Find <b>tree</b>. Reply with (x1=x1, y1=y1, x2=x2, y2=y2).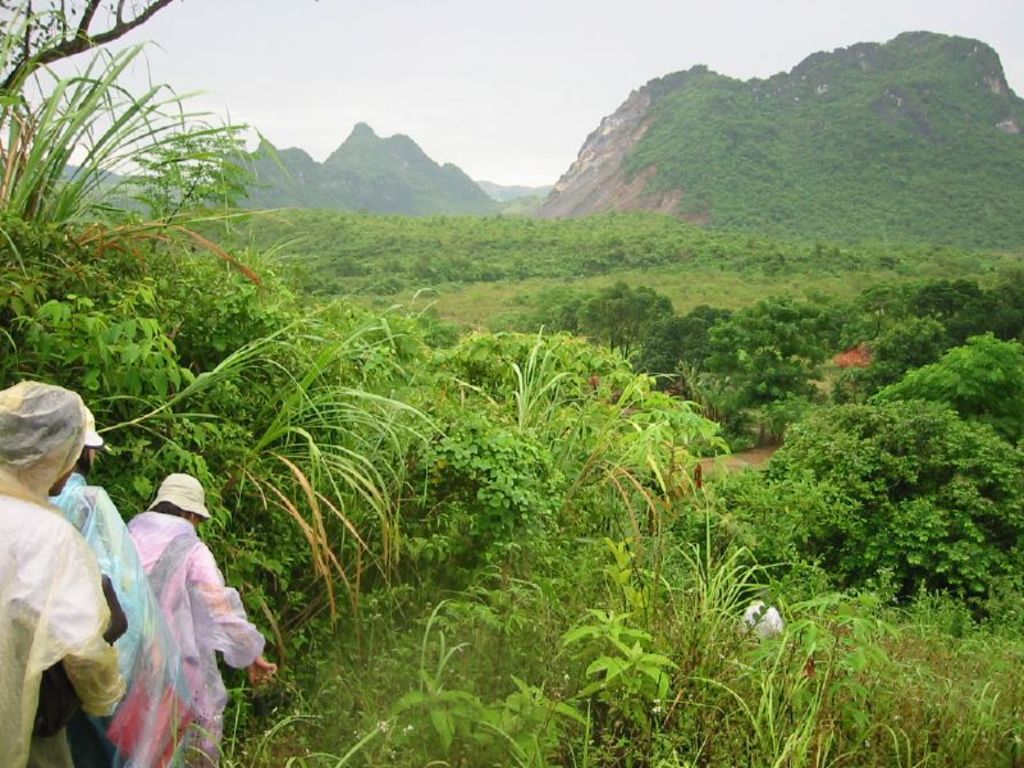
(x1=481, y1=271, x2=600, y2=343).
